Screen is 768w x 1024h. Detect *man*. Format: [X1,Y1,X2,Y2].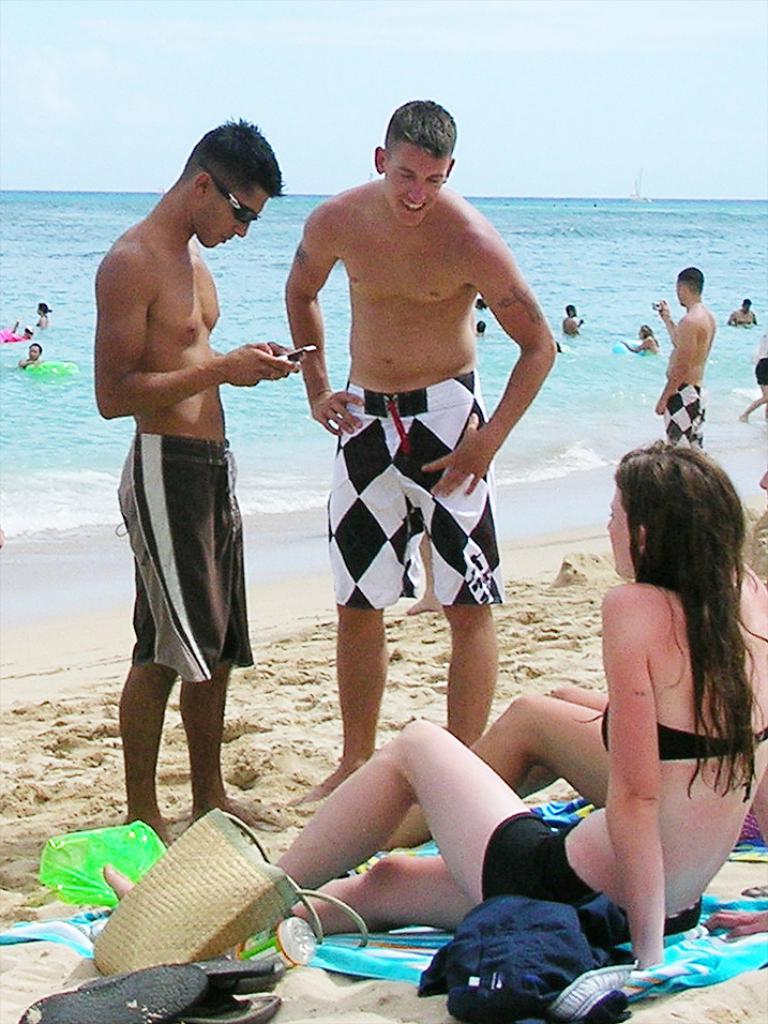
[282,101,554,803].
